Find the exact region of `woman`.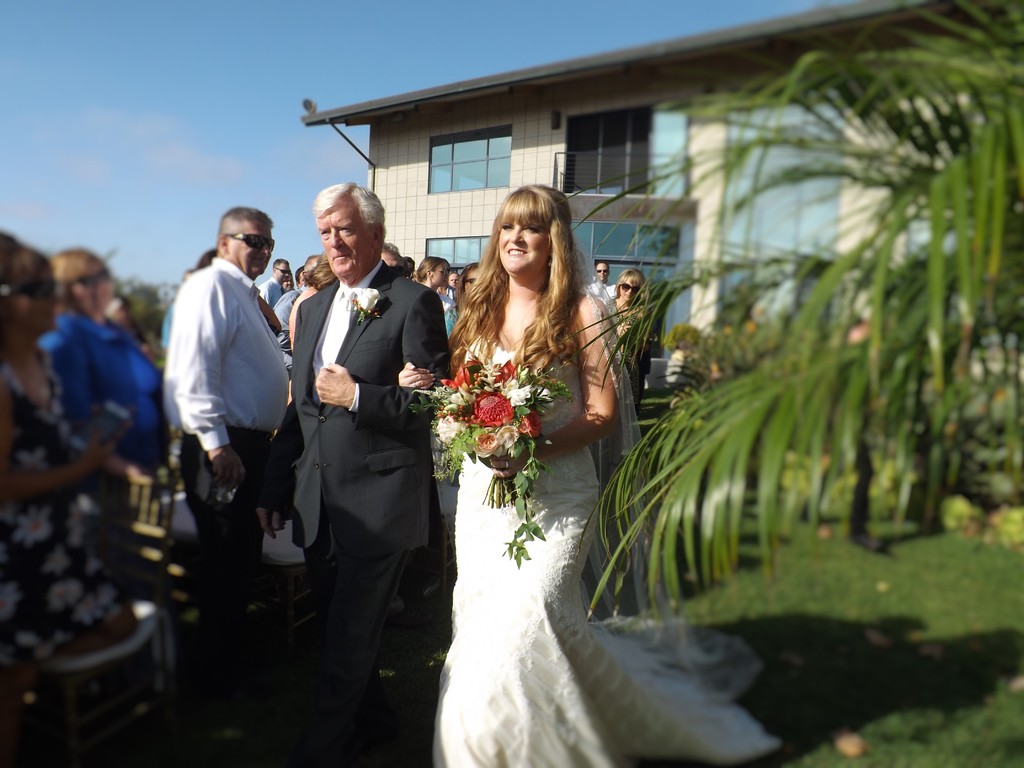
Exact region: 416, 147, 789, 758.
